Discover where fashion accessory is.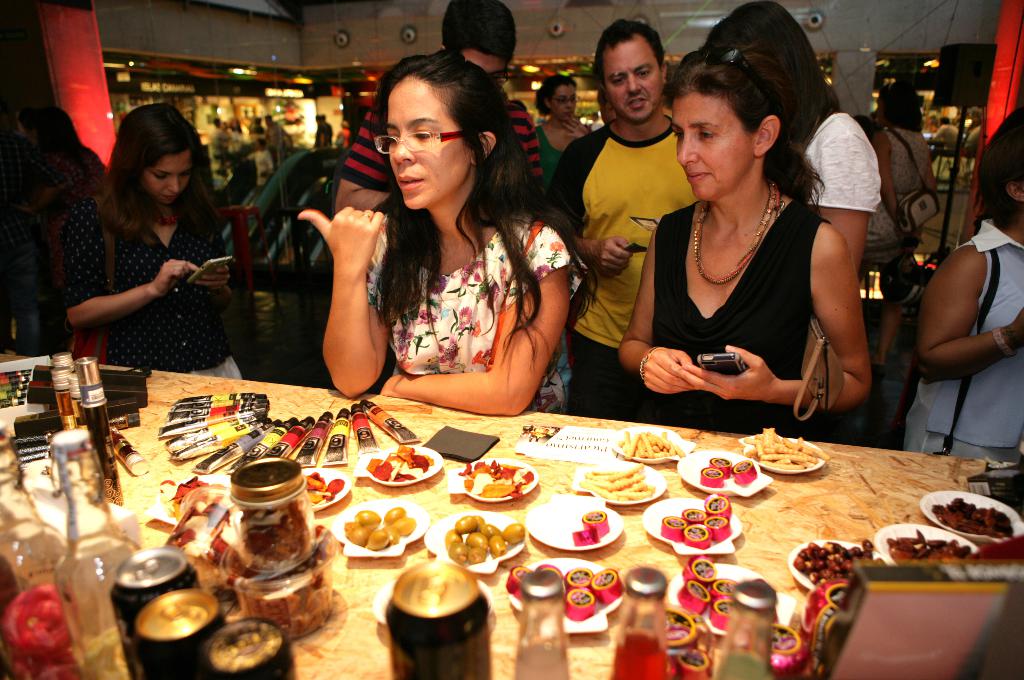
Discovered at [left=691, top=180, right=788, bottom=286].
